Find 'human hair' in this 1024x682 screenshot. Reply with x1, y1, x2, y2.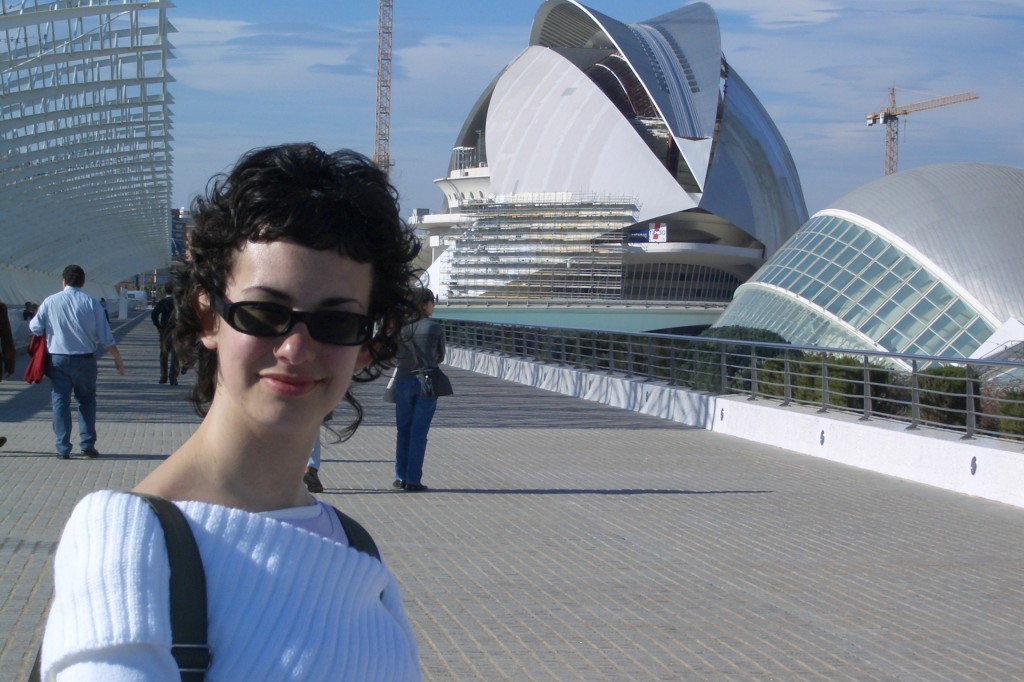
157, 128, 419, 413.
